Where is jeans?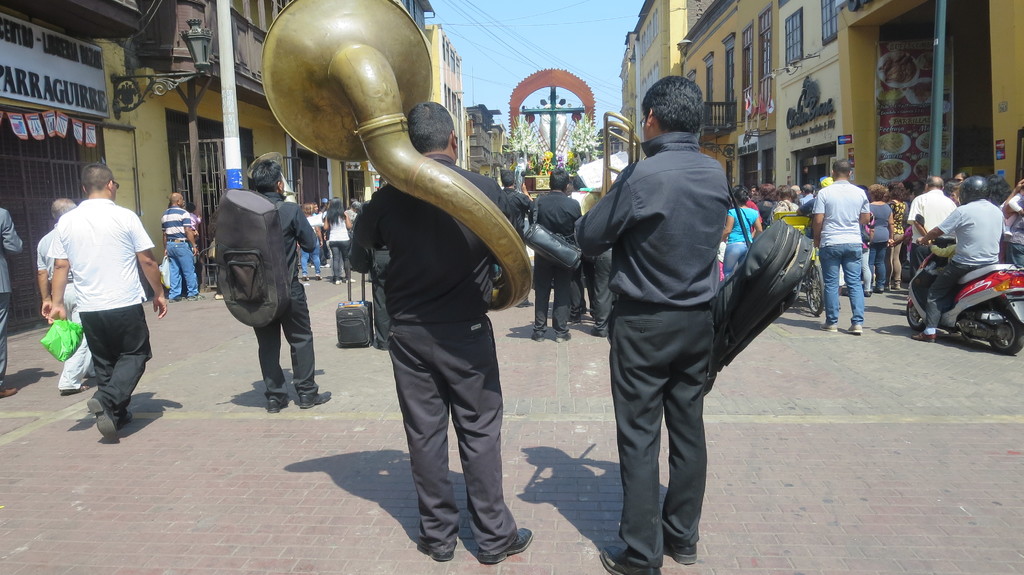
721/241/748/278.
